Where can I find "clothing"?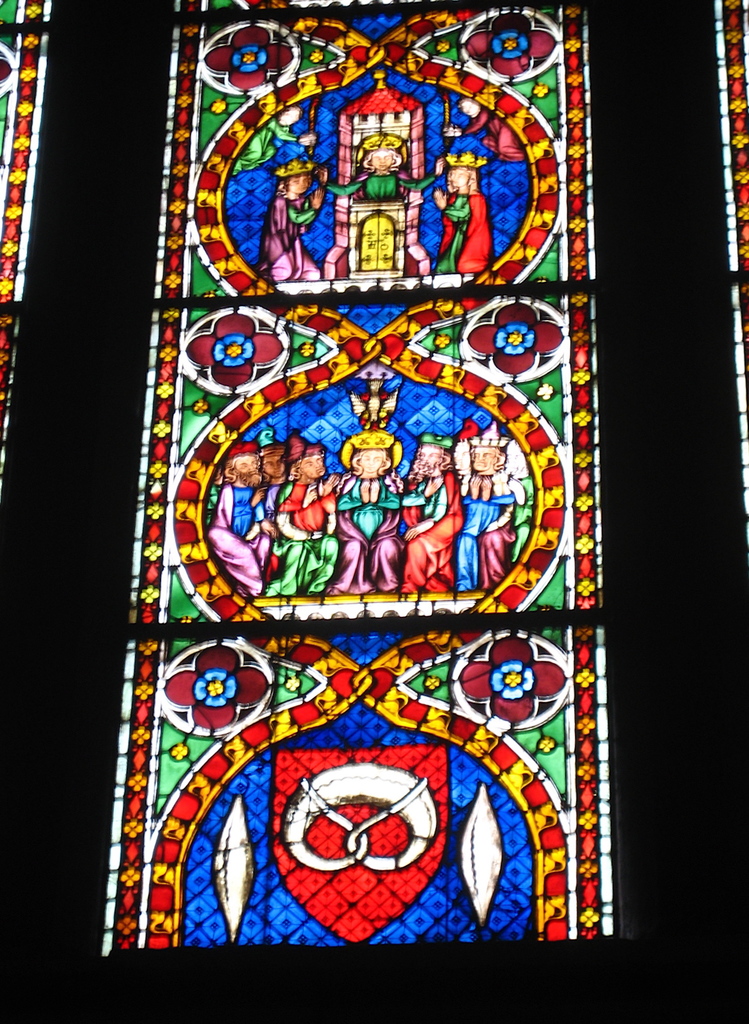
You can find it at left=410, top=470, right=459, bottom=589.
